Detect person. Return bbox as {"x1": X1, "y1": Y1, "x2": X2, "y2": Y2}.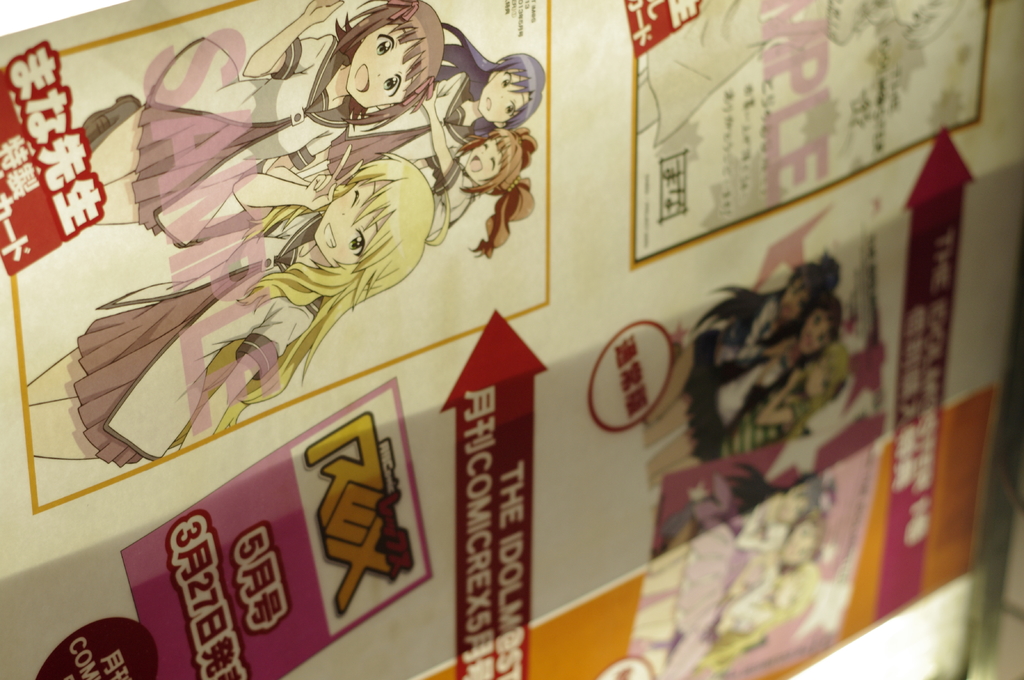
{"x1": 426, "y1": 81, "x2": 536, "y2": 256}.
